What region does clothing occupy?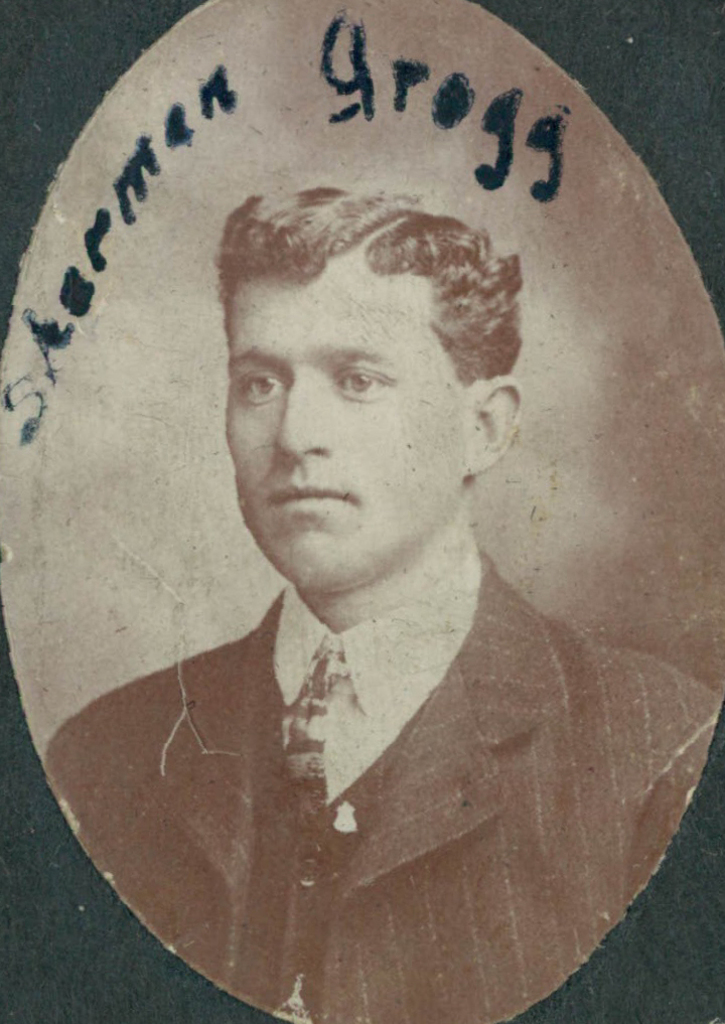
101,642,677,996.
